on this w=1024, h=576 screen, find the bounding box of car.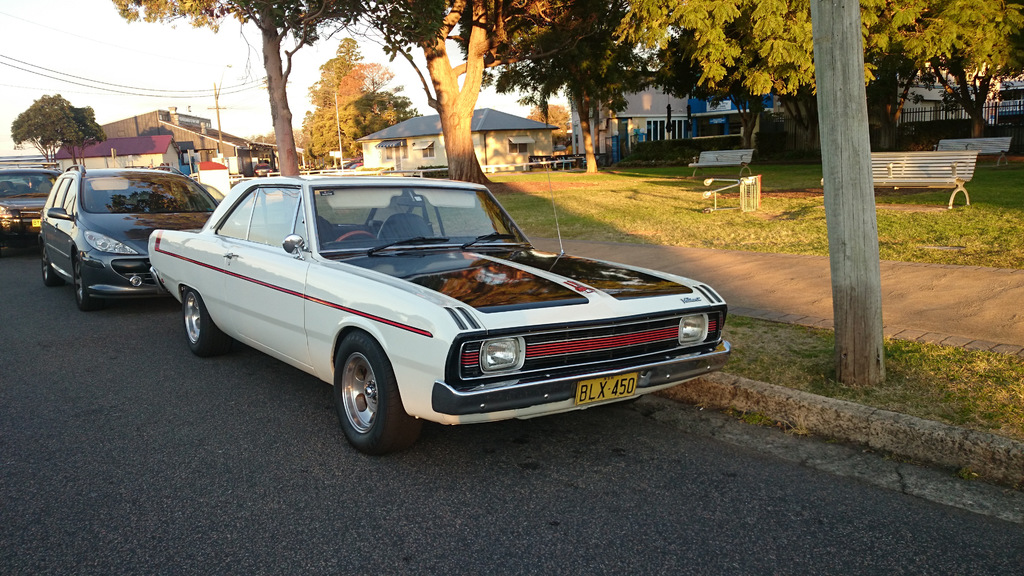
Bounding box: (143, 168, 707, 442).
